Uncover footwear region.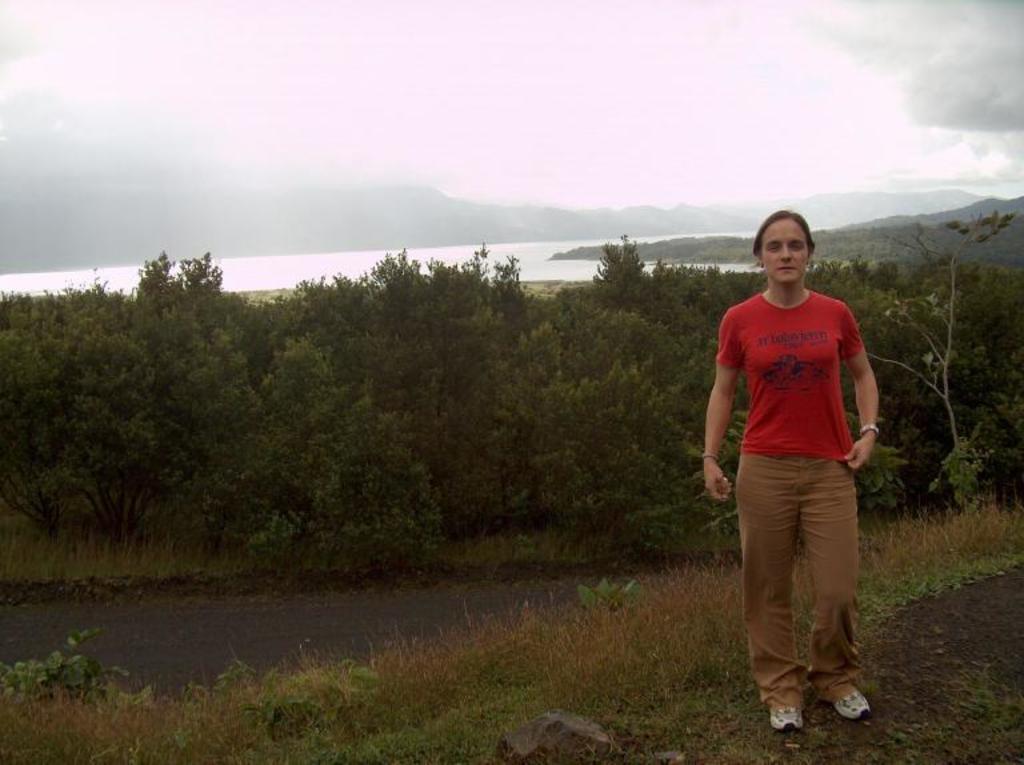
Uncovered: 828:678:872:722.
